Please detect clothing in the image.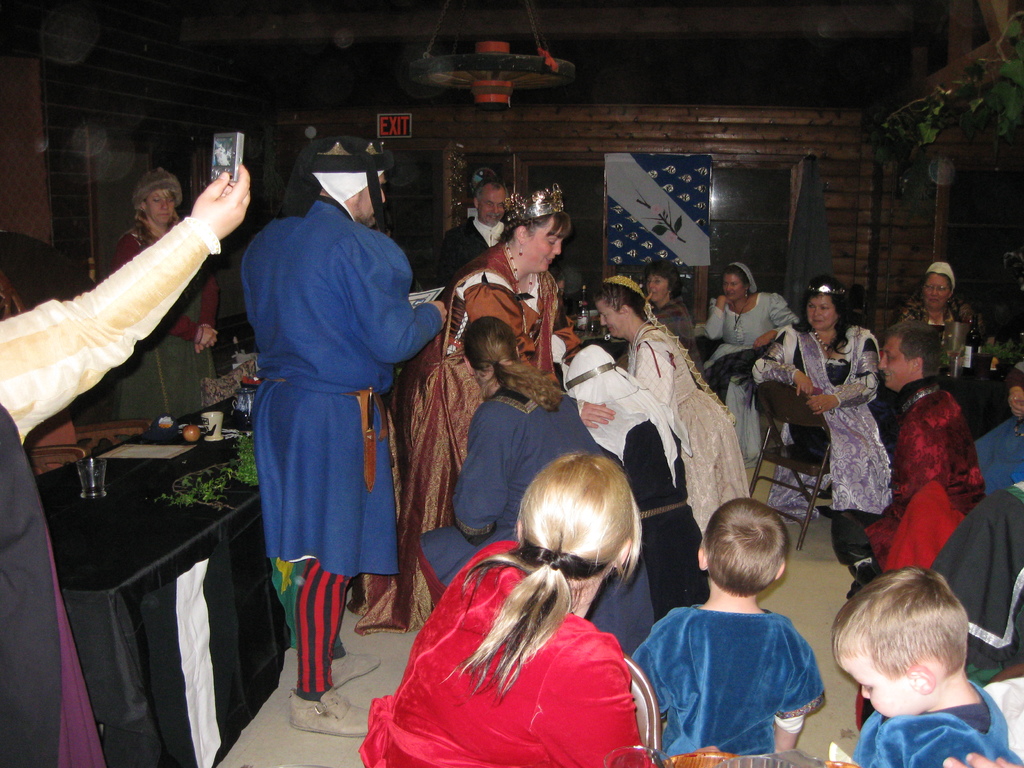
pyautogui.locateOnScreen(103, 218, 212, 351).
